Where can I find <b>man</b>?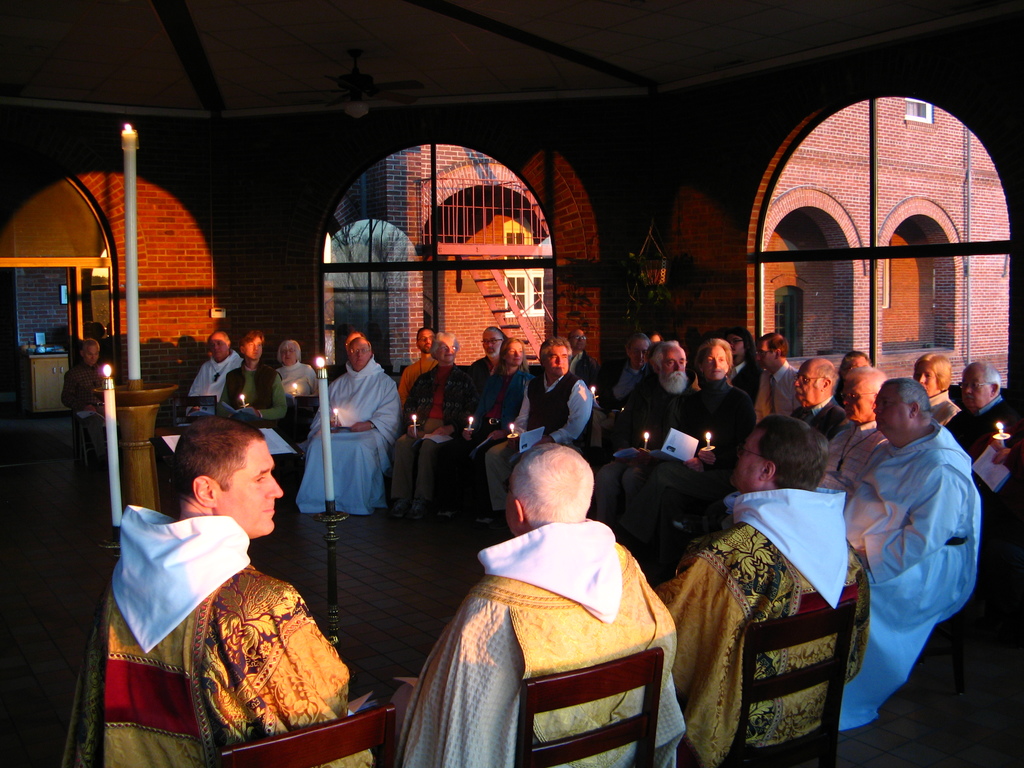
You can find it at [943,359,1014,495].
